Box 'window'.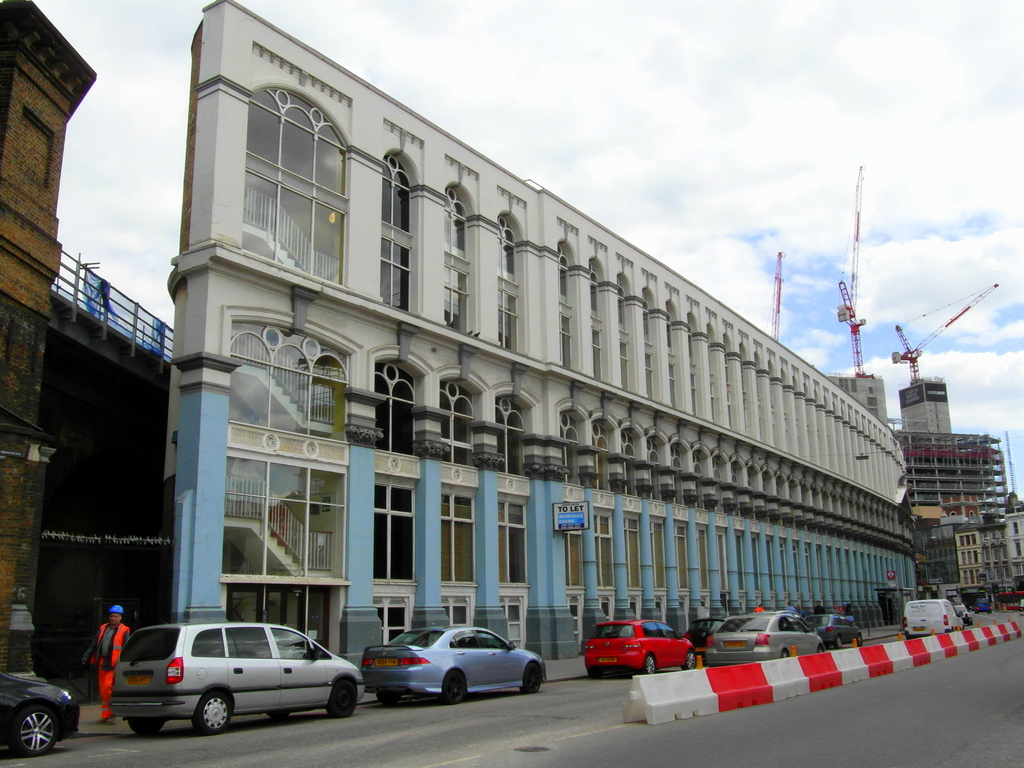
detection(500, 214, 513, 271).
